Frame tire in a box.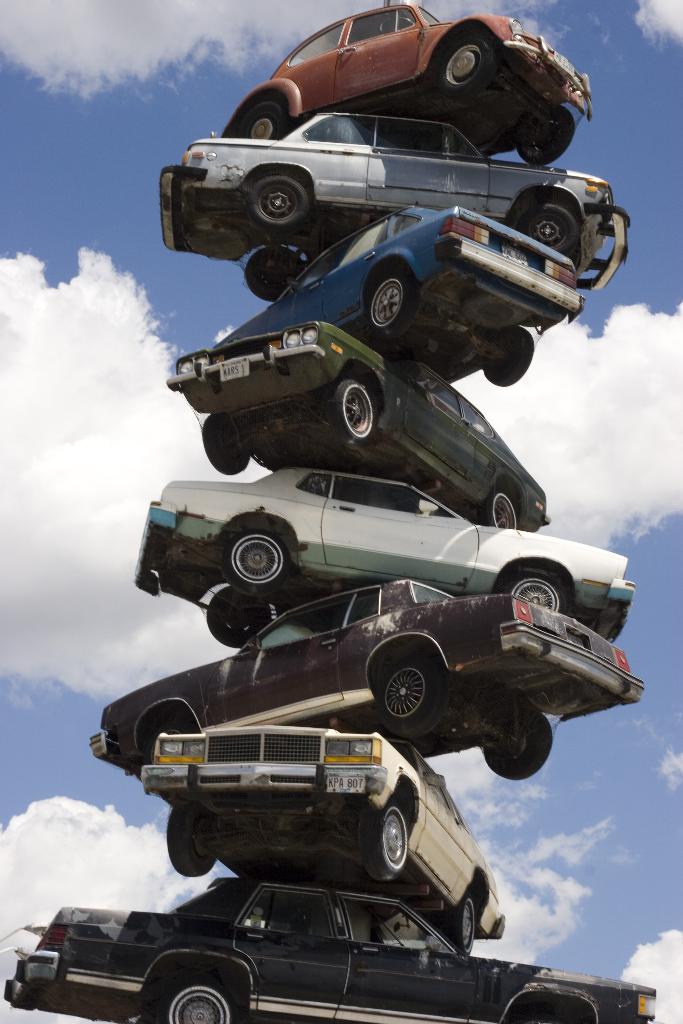
locate(373, 810, 408, 883).
